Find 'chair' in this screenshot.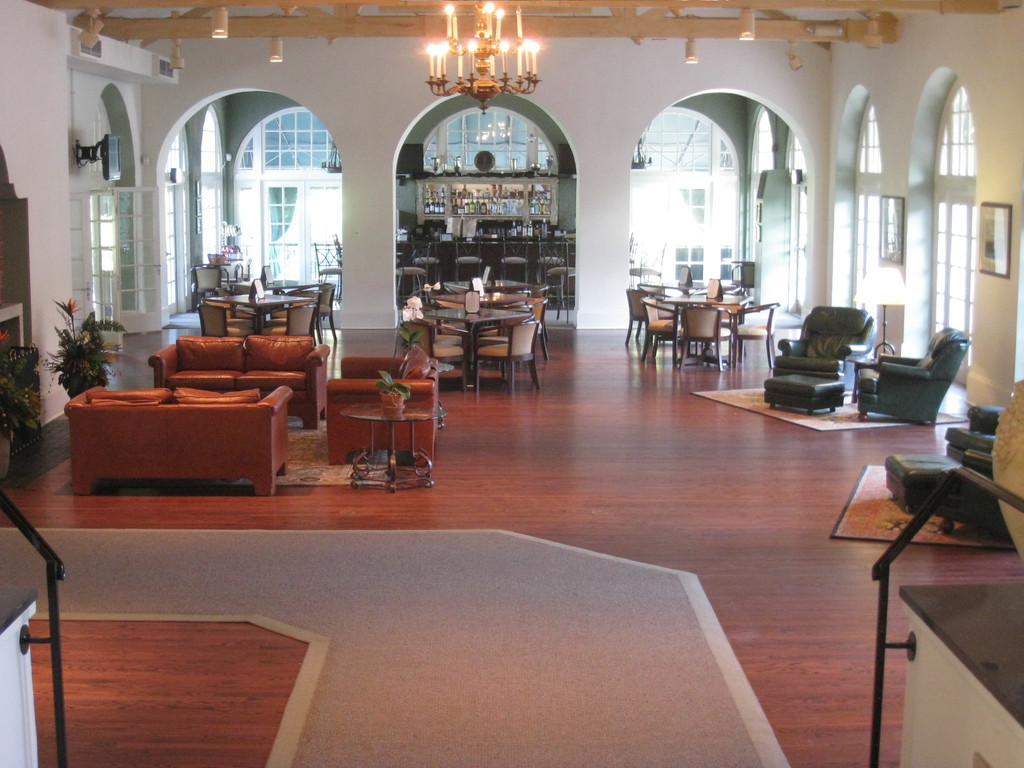
The bounding box for 'chair' is l=728, t=303, r=773, b=371.
